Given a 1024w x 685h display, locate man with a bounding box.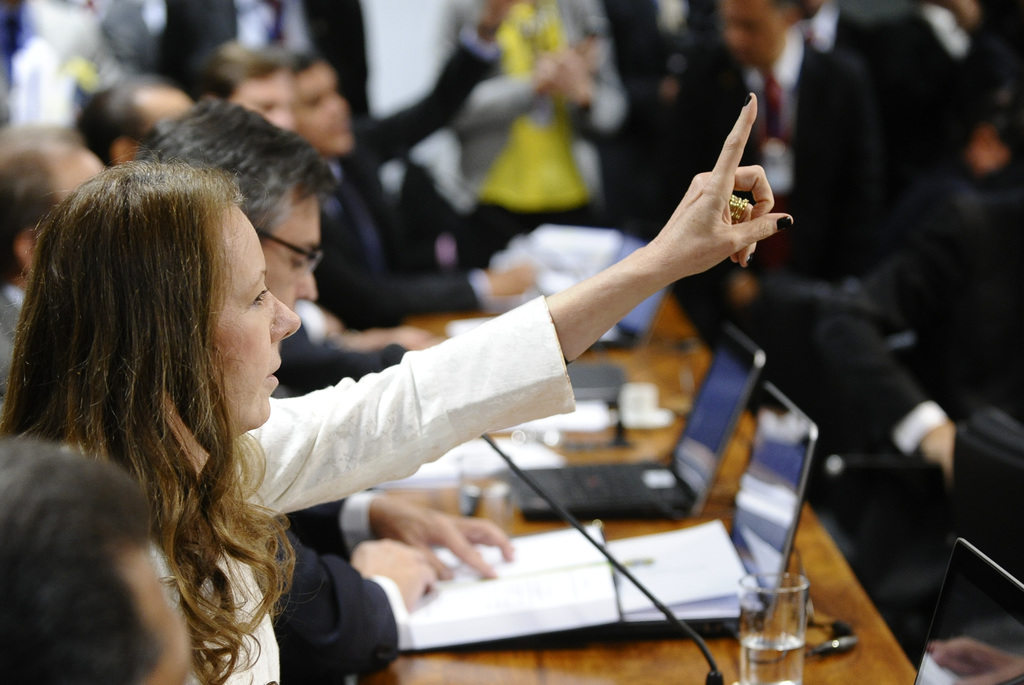
Located: bbox=(0, 125, 106, 411).
